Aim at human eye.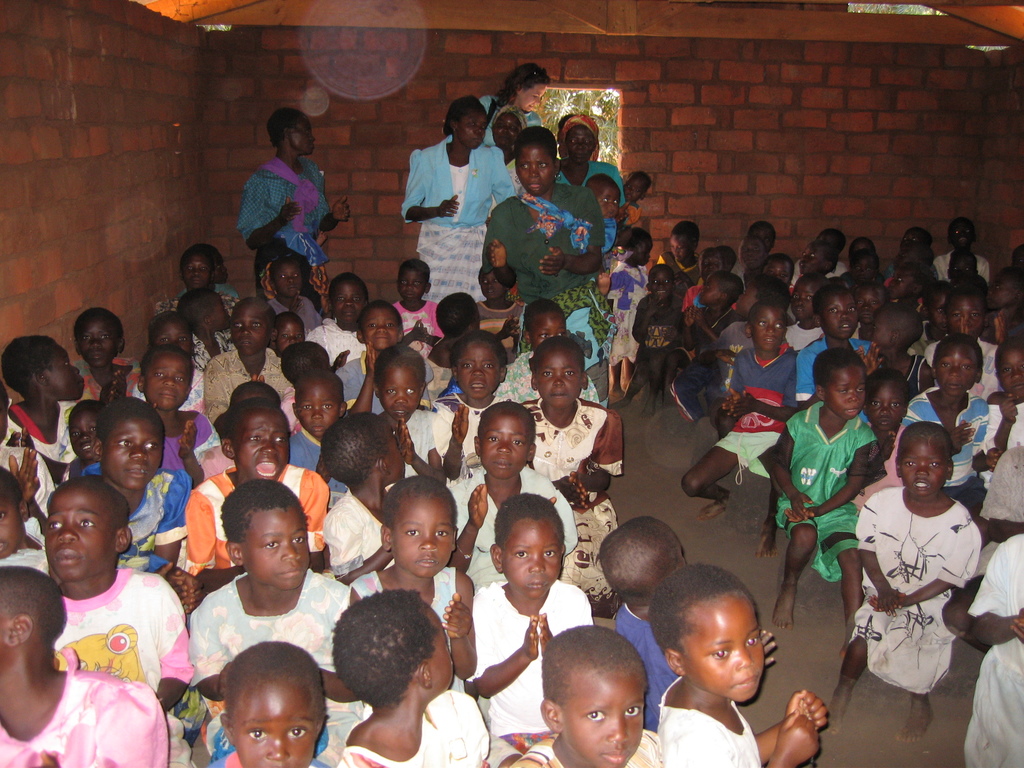
Aimed at {"x1": 680, "y1": 248, "x2": 684, "y2": 250}.
